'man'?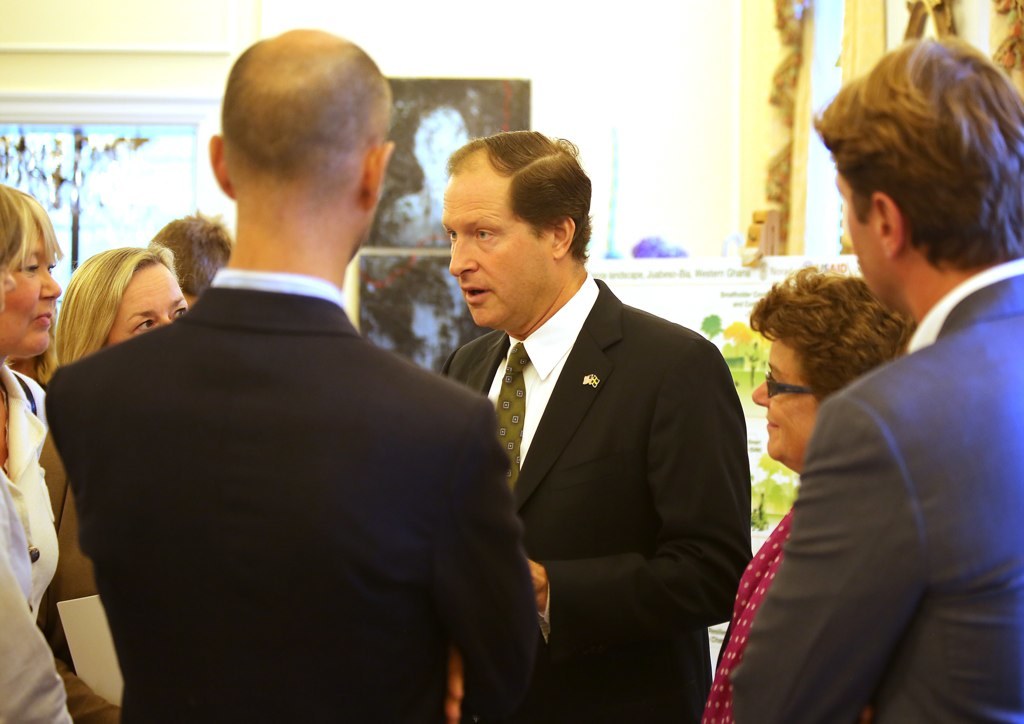
144, 218, 226, 314
